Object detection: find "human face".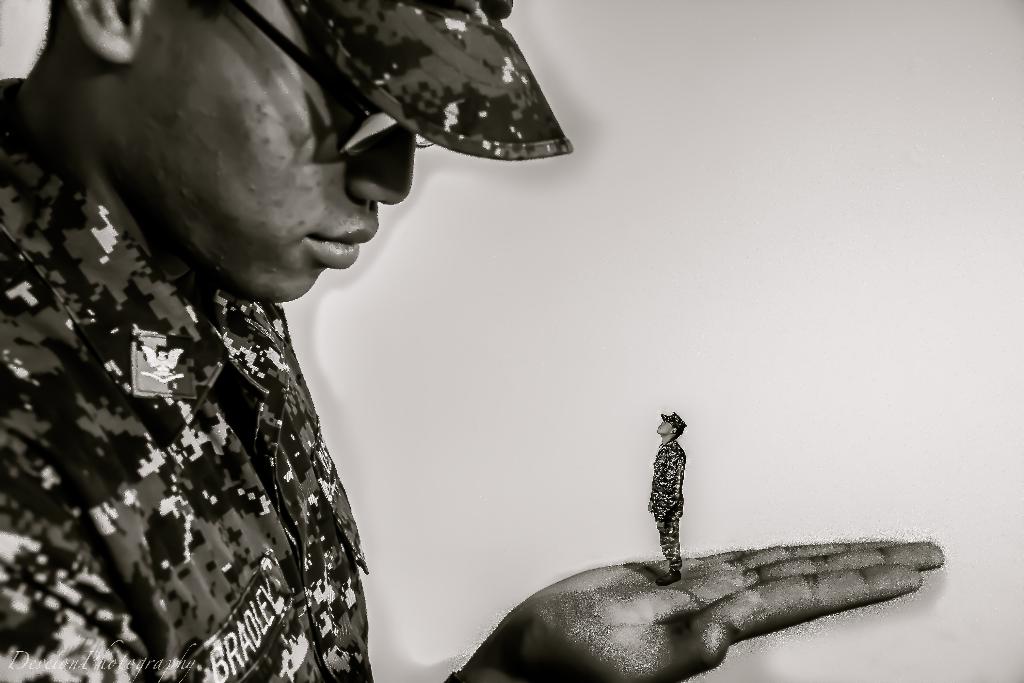
{"x1": 133, "y1": 0, "x2": 417, "y2": 302}.
